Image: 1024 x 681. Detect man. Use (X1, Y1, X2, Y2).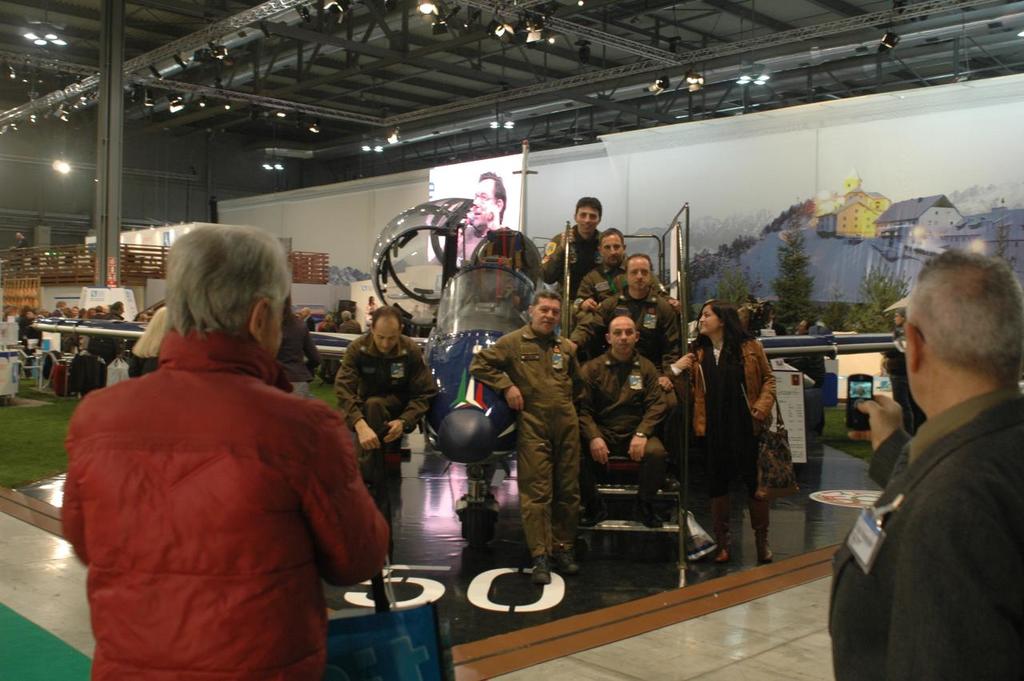
(333, 307, 442, 502).
